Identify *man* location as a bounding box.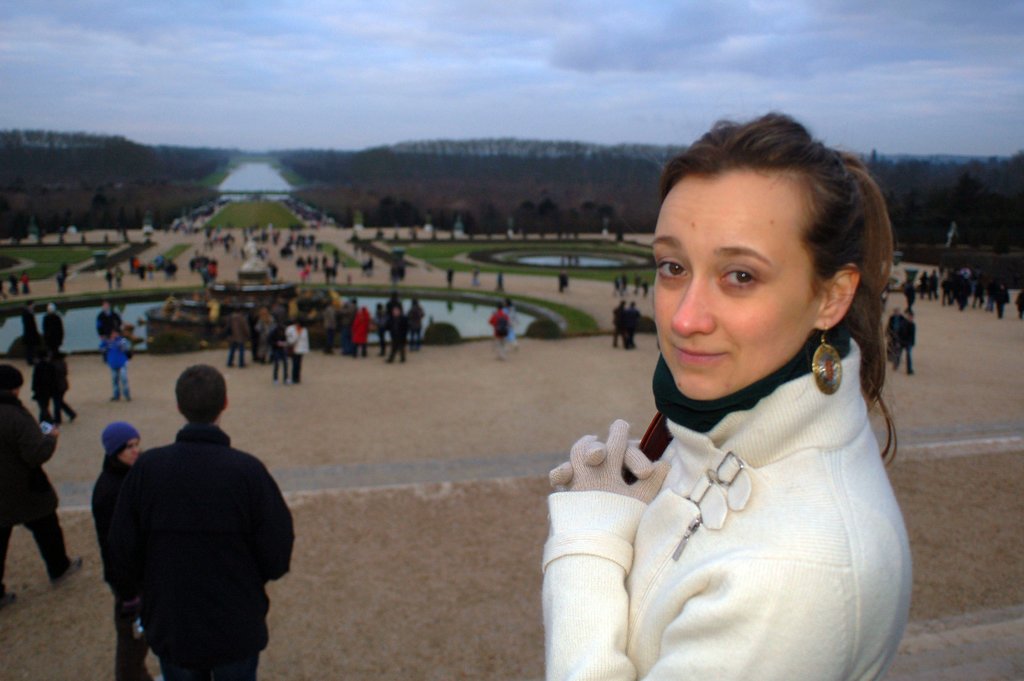
region(108, 330, 134, 401).
